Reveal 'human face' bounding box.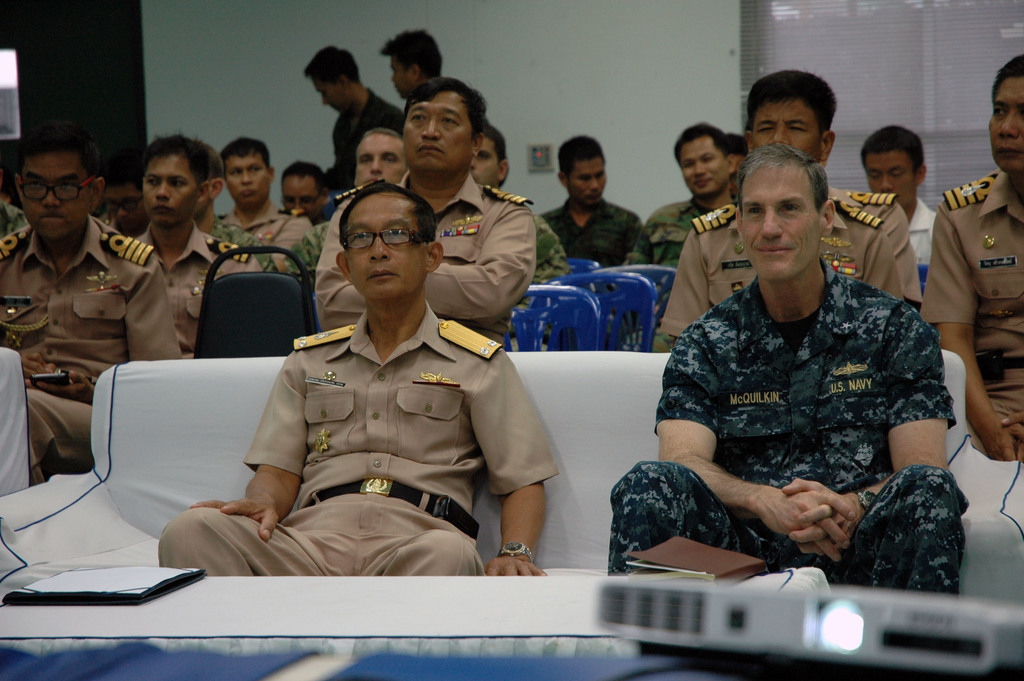
Revealed: <region>739, 167, 819, 281</region>.
